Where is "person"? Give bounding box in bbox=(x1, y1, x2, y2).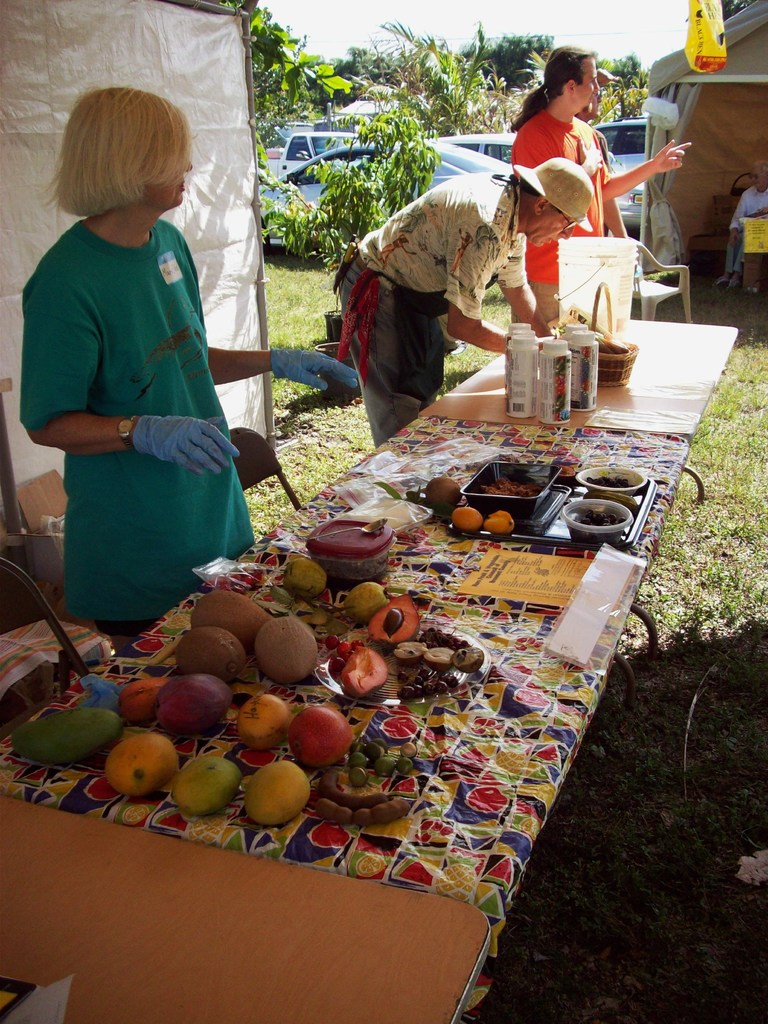
bbox=(508, 44, 691, 333).
